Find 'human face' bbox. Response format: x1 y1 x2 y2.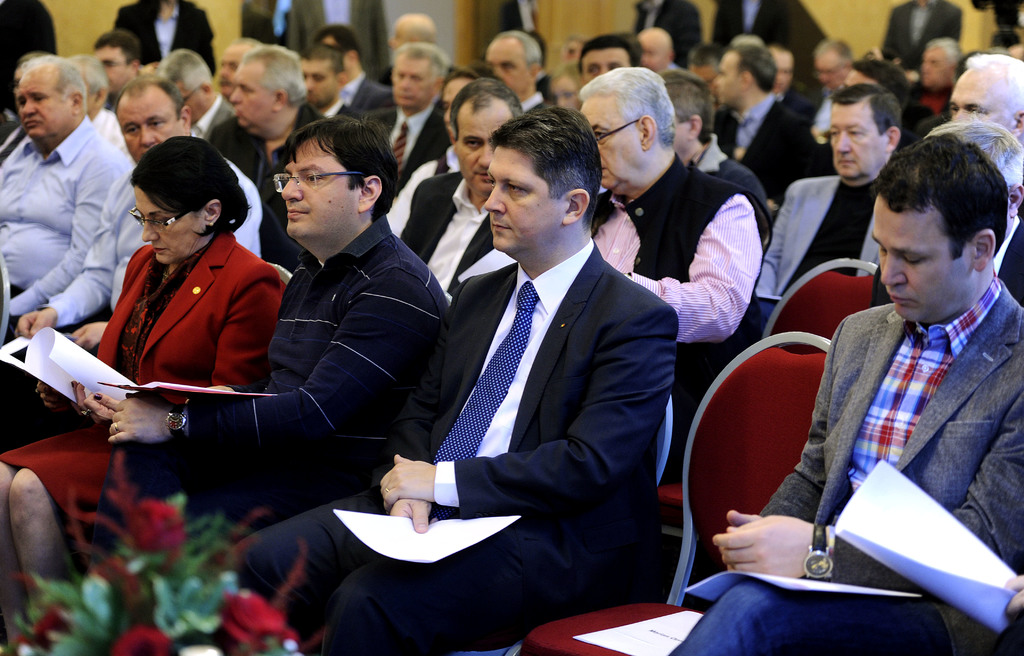
870 210 972 321.
